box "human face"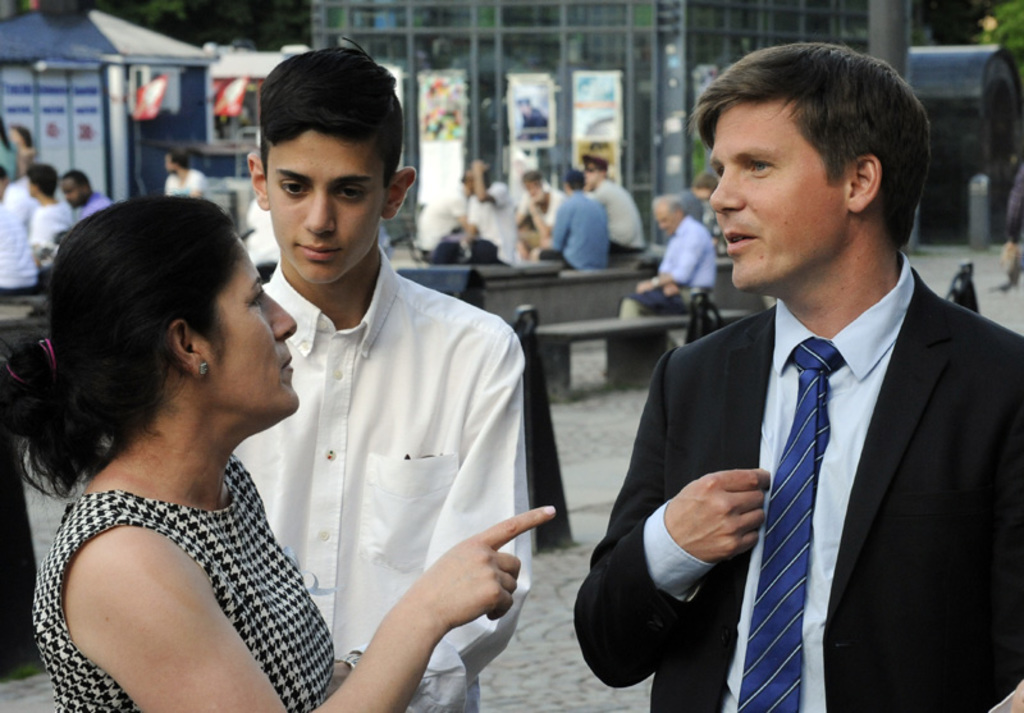
x1=708, y1=92, x2=841, y2=292
